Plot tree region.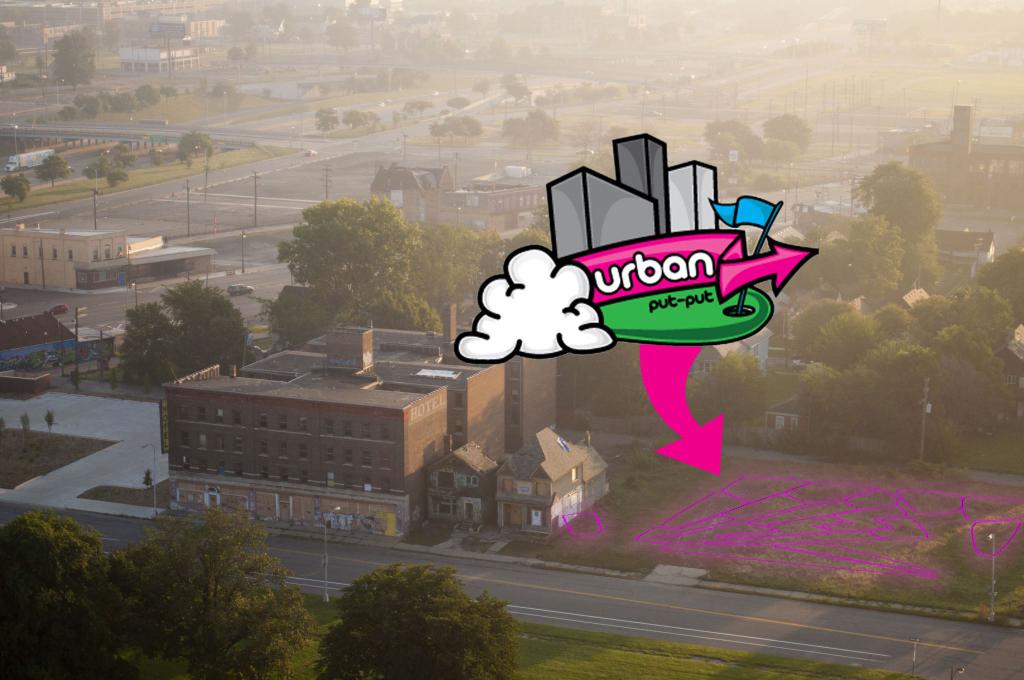
Plotted at {"left": 316, "top": 116, "right": 338, "bottom": 131}.
